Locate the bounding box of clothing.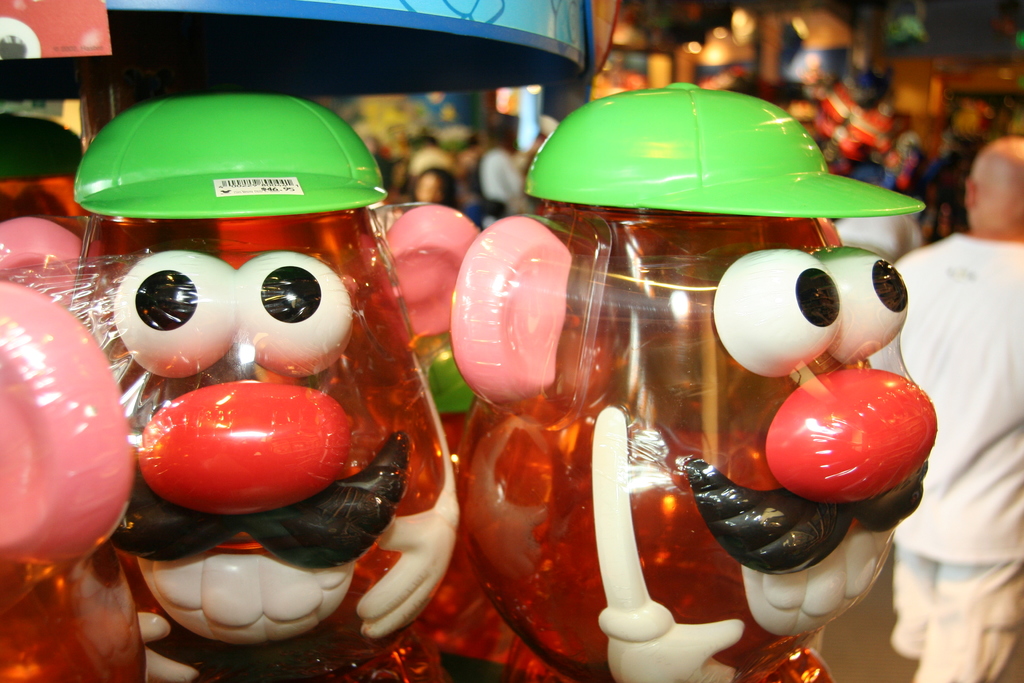
Bounding box: (838, 204, 920, 372).
